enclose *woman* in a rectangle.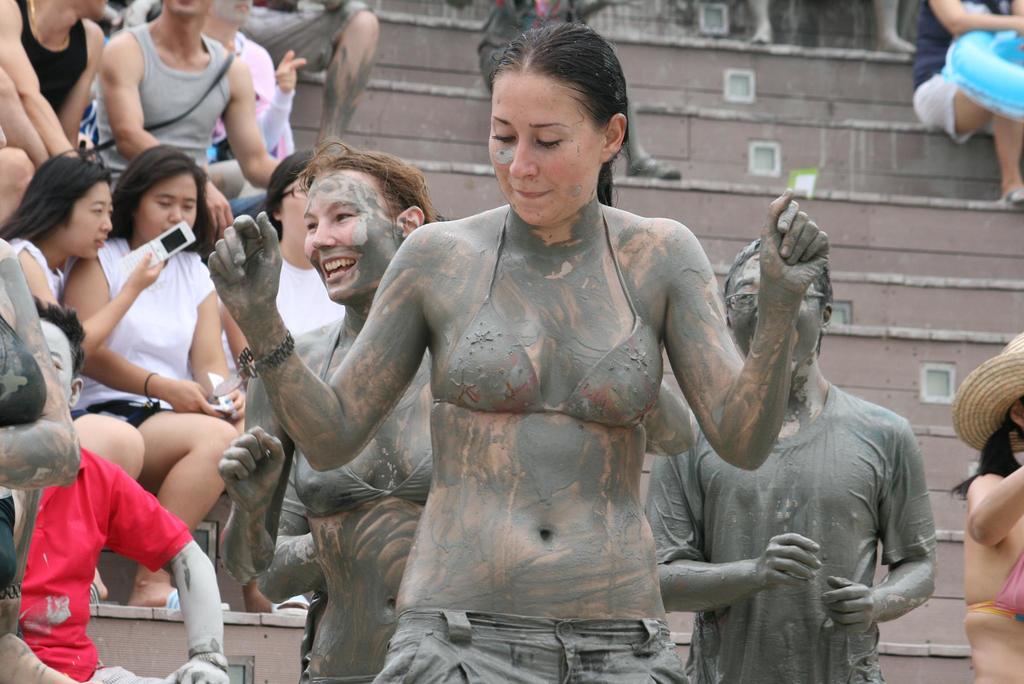
64:142:255:608.
